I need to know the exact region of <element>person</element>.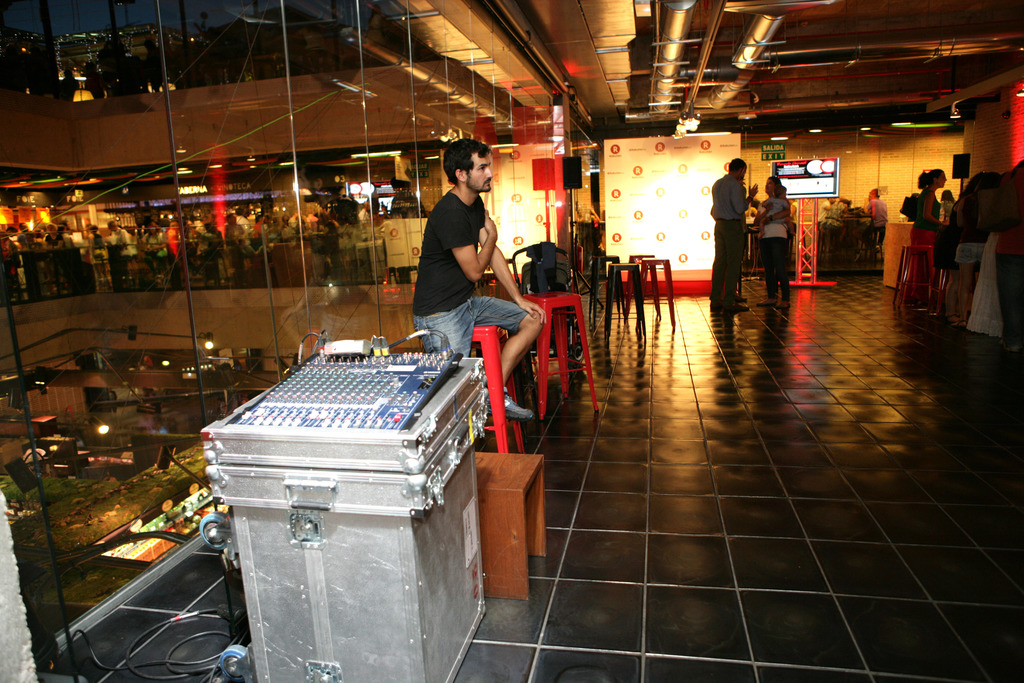
Region: 817/195/834/229.
